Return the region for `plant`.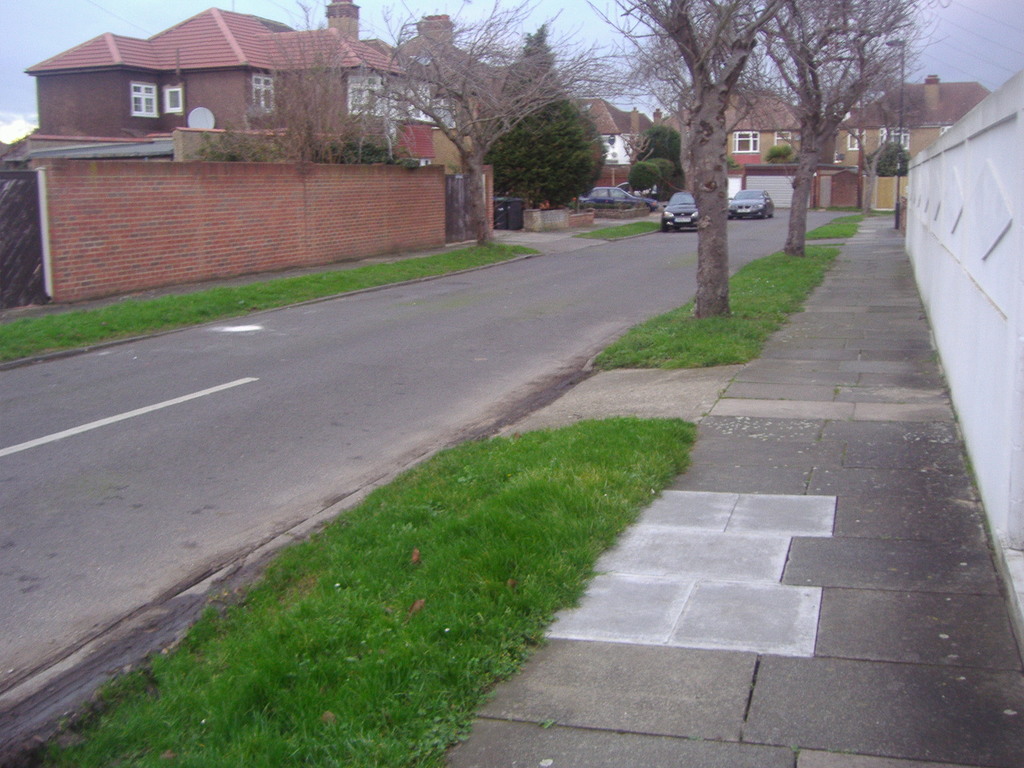
l=627, t=161, r=660, b=200.
